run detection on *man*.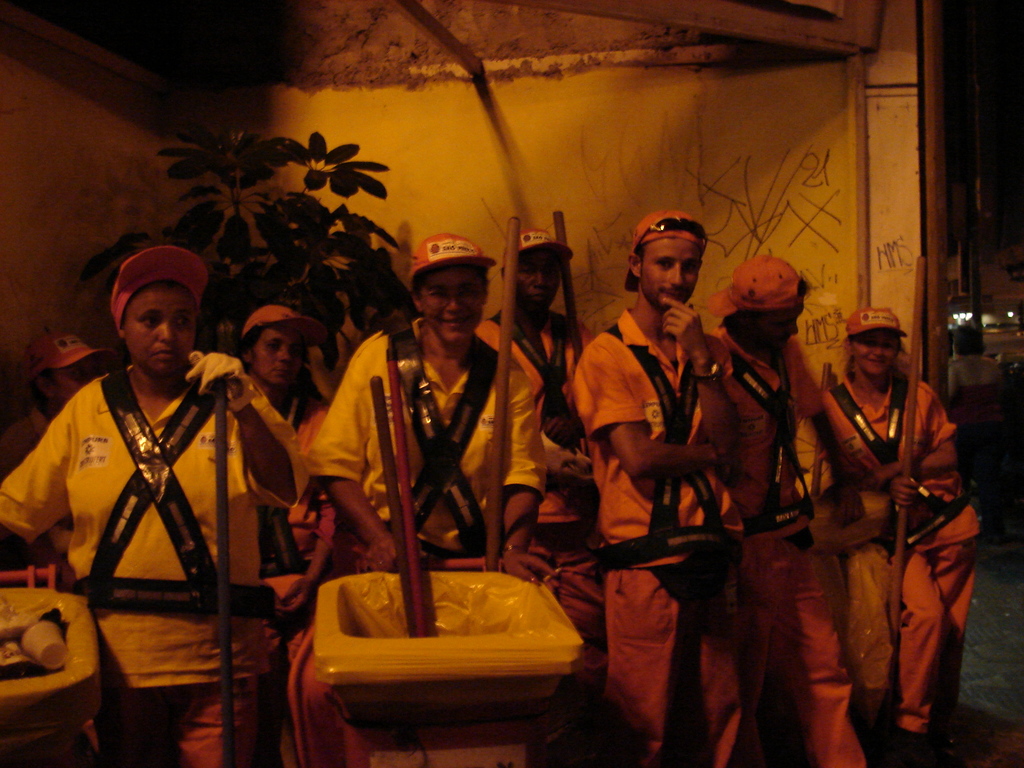
Result: (710,257,864,767).
